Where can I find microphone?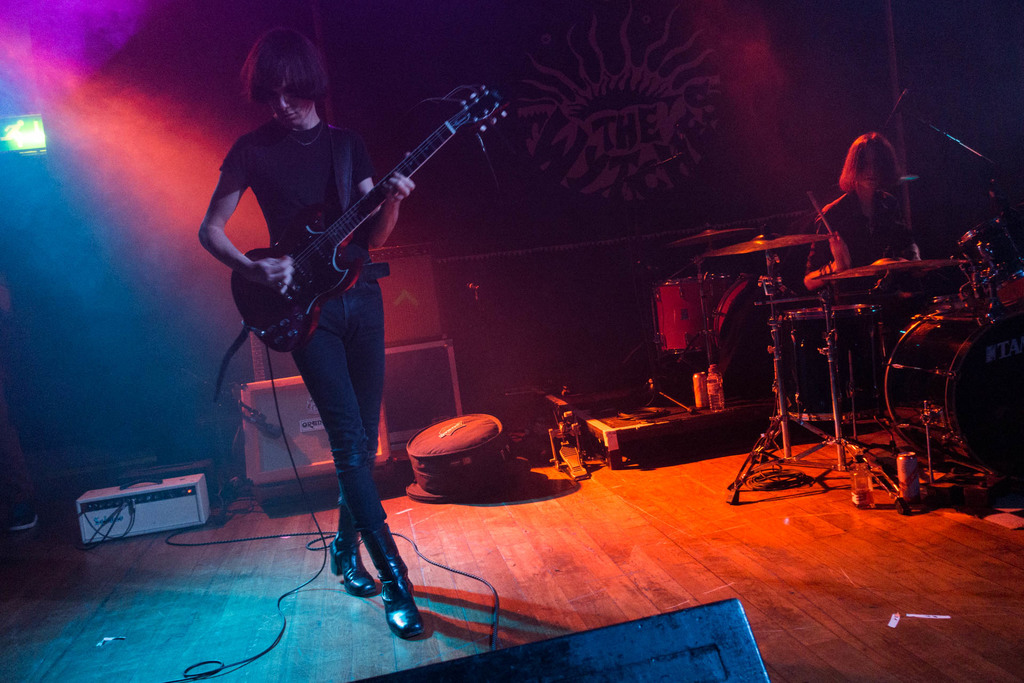
You can find it at box=[467, 283, 484, 291].
